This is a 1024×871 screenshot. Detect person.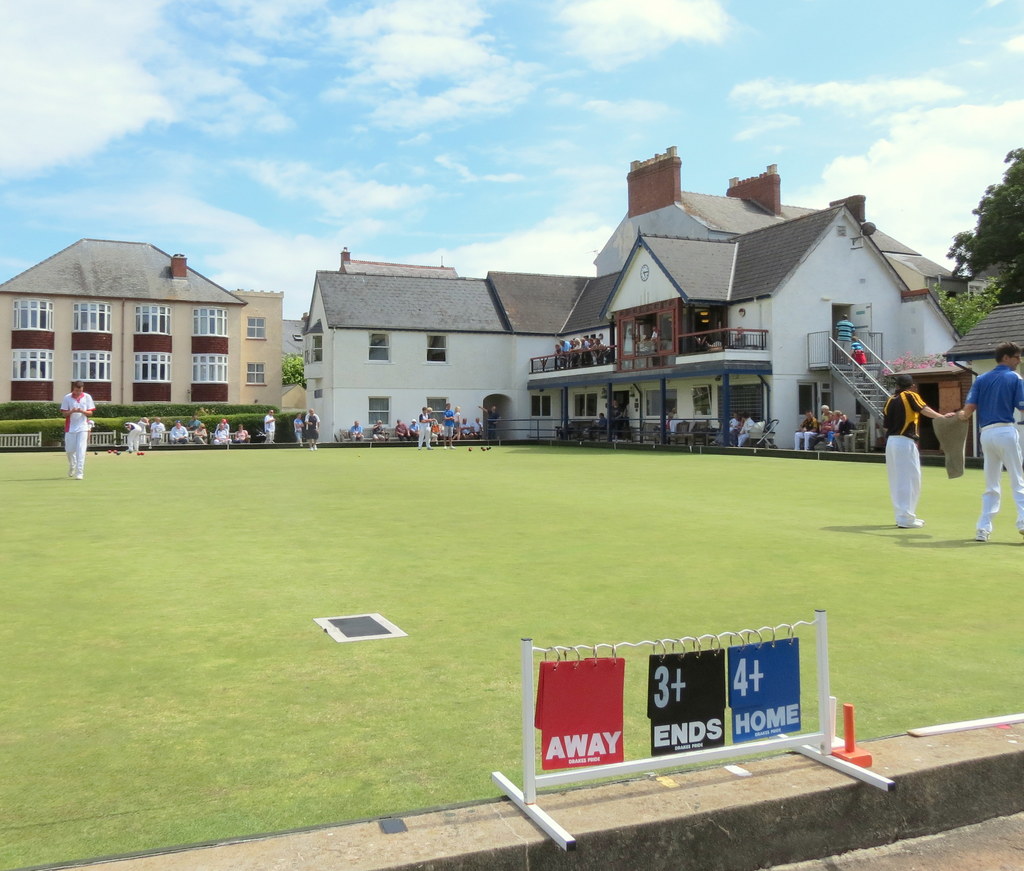
pyautogui.locateOnScreen(957, 342, 1023, 541).
